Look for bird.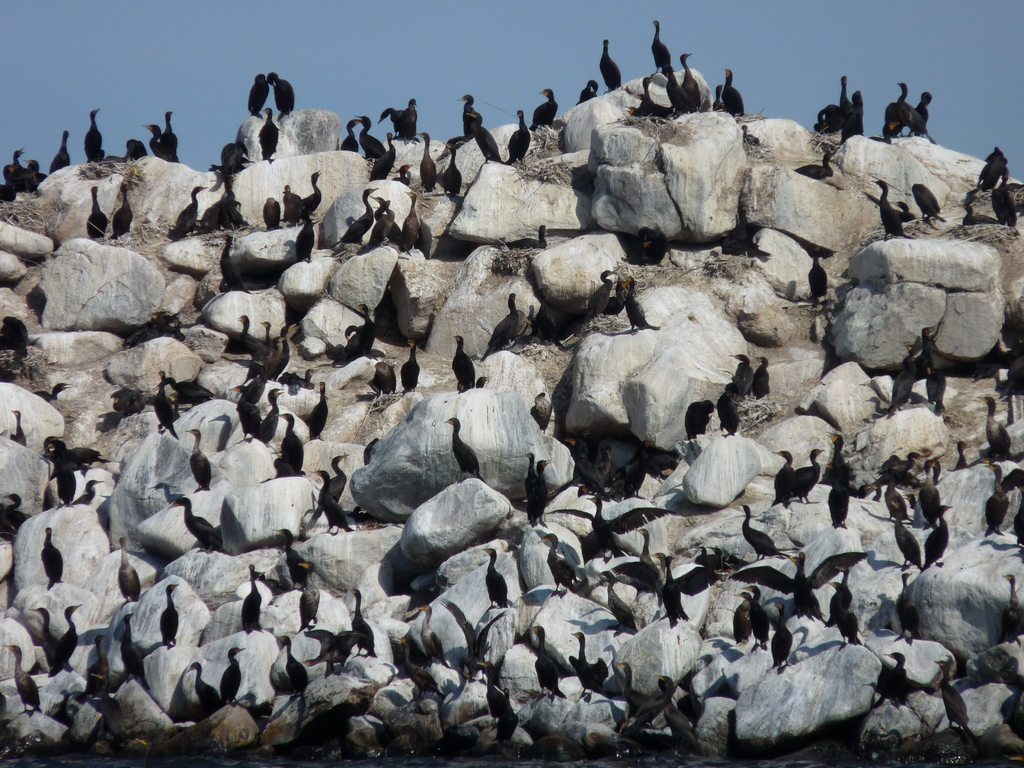
Found: bbox(334, 119, 361, 152).
